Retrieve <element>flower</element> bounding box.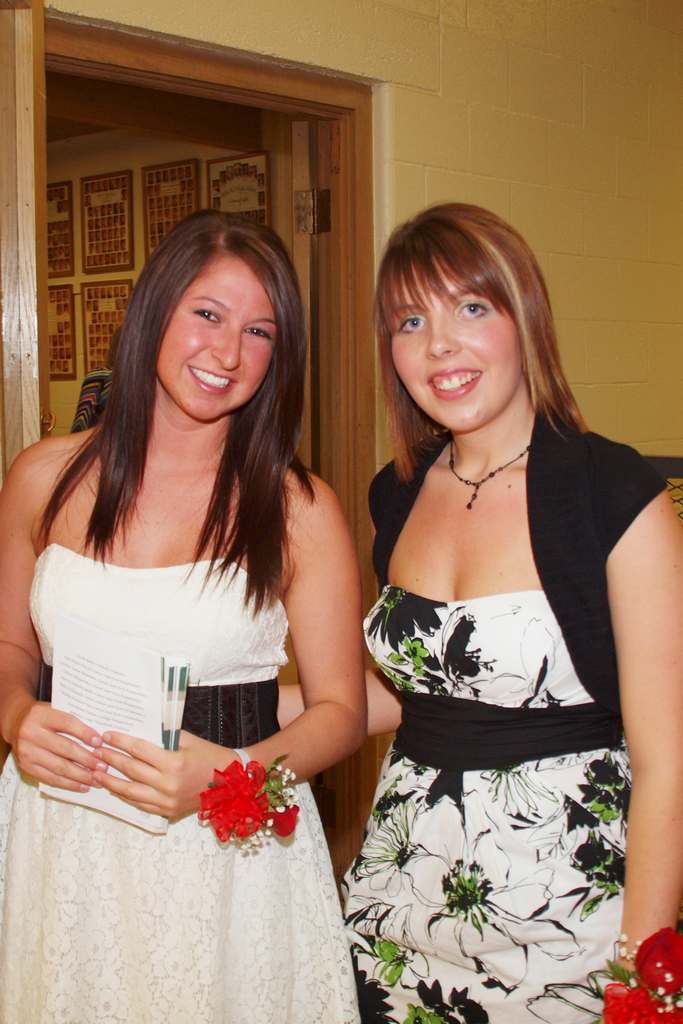
Bounding box: rect(599, 925, 682, 1023).
